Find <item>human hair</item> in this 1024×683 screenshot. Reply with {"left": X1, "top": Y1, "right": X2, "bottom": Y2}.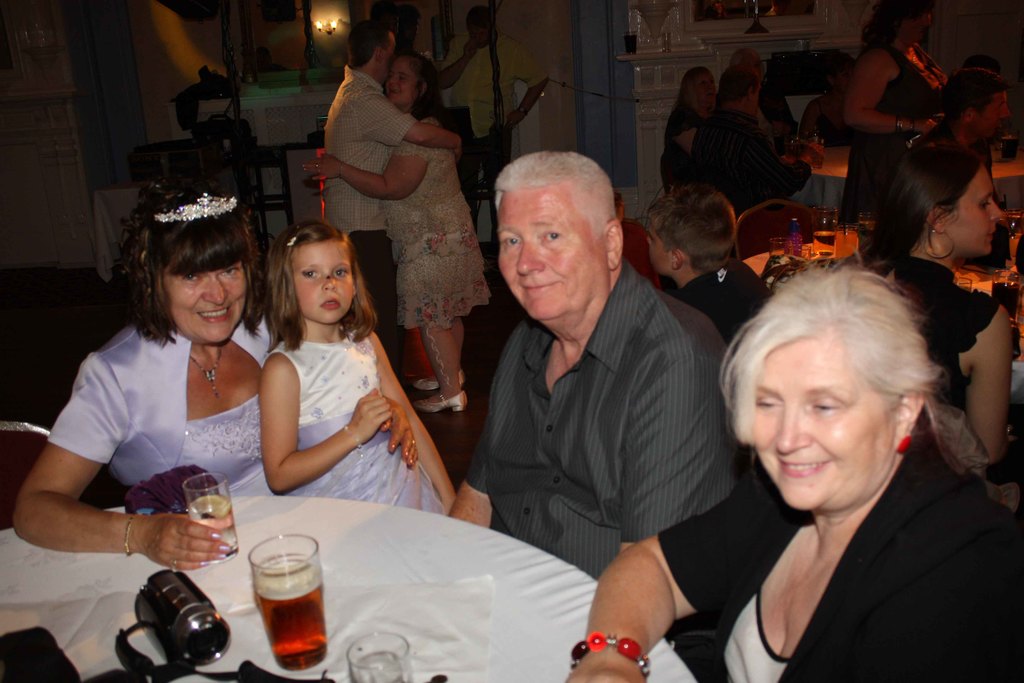
{"left": 673, "top": 65, "right": 712, "bottom": 113}.
